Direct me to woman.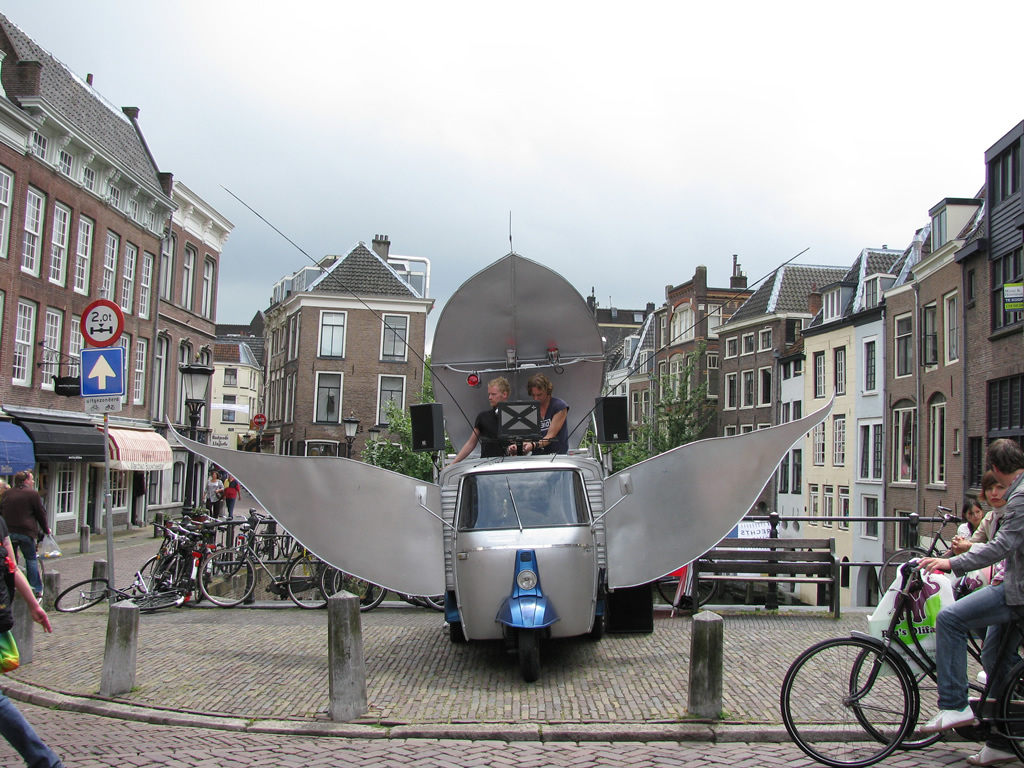
Direction: l=953, t=504, r=981, b=537.
